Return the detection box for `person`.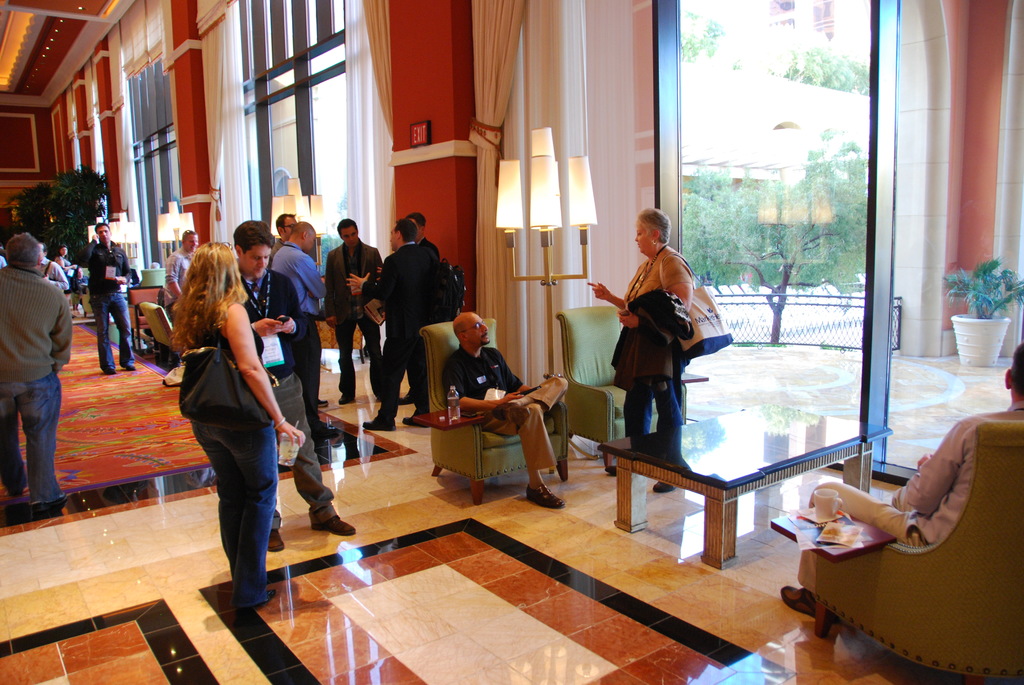
box=[588, 209, 695, 496].
